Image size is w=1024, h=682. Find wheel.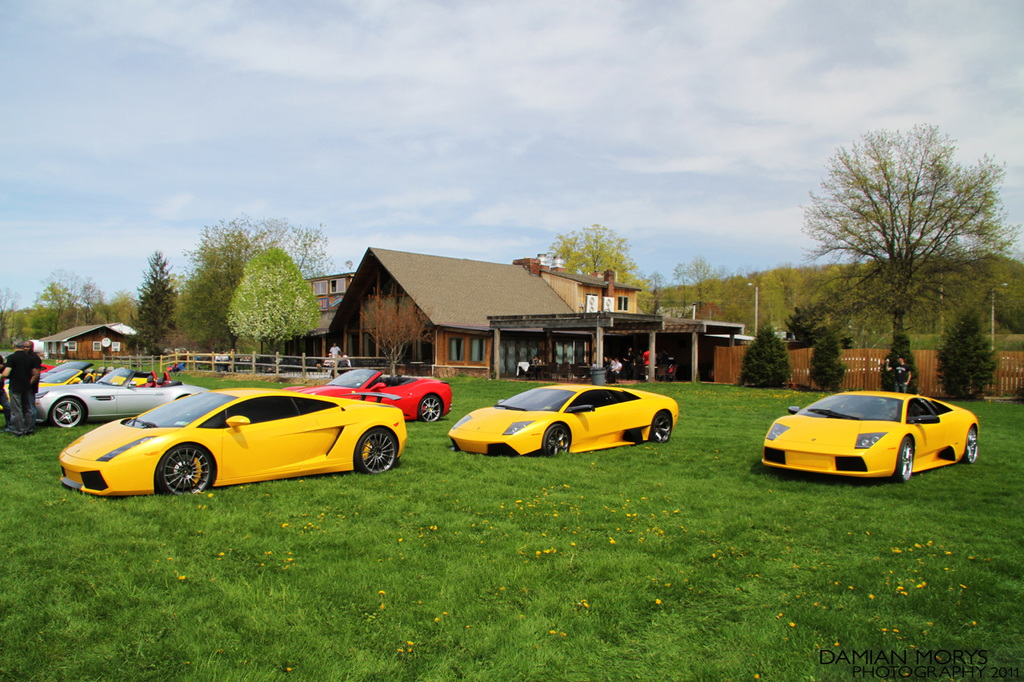
[358,429,404,477].
